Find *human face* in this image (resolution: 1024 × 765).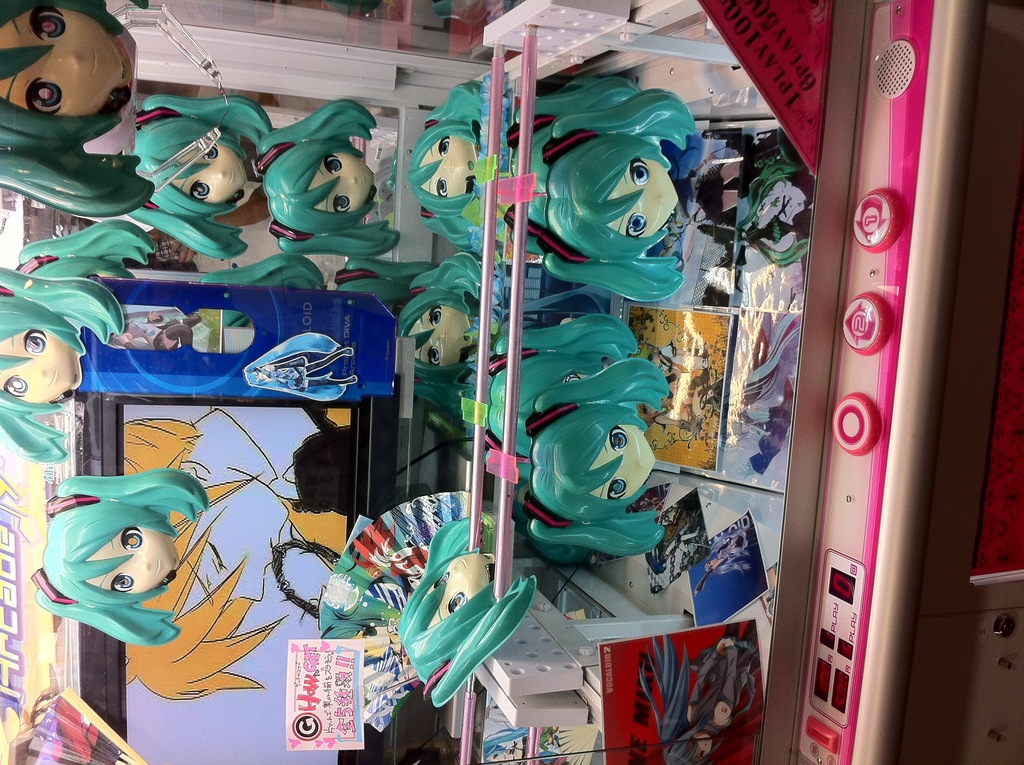
crop(420, 554, 493, 620).
